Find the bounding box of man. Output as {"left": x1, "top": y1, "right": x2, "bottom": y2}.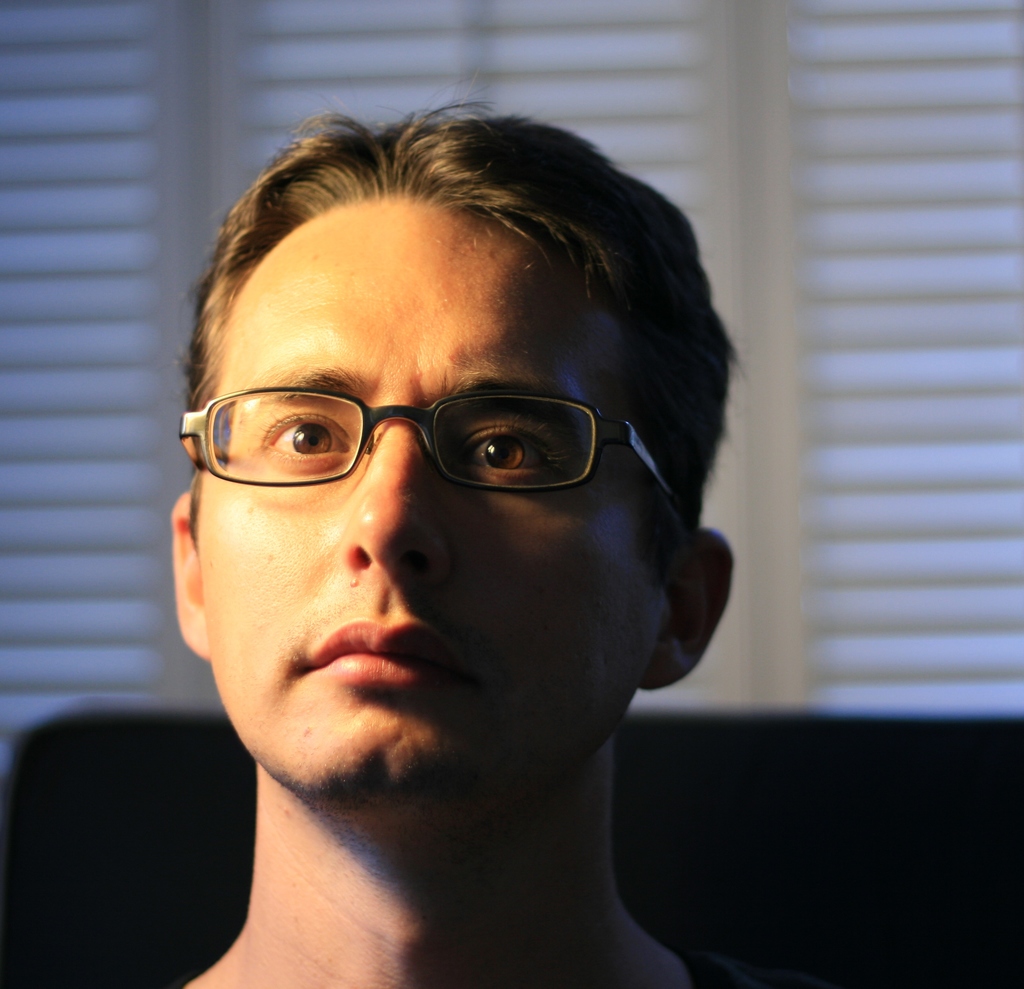
{"left": 101, "top": 185, "right": 736, "bottom": 968}.
